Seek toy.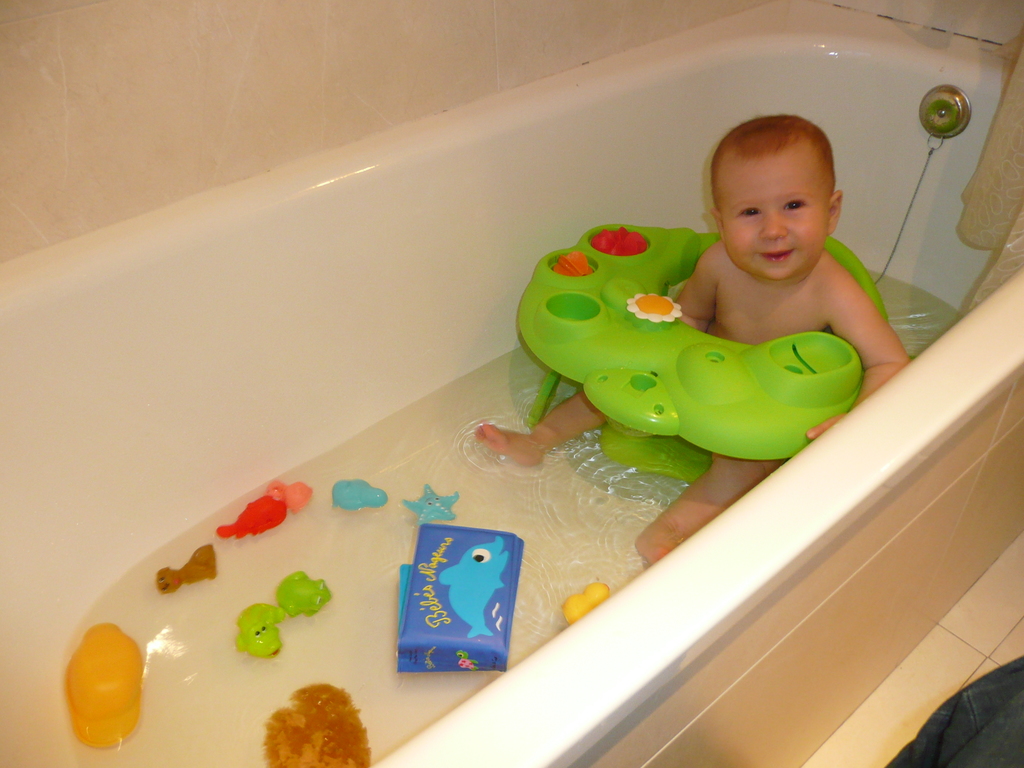
left=528, top=239, right=889, bottom=470.
